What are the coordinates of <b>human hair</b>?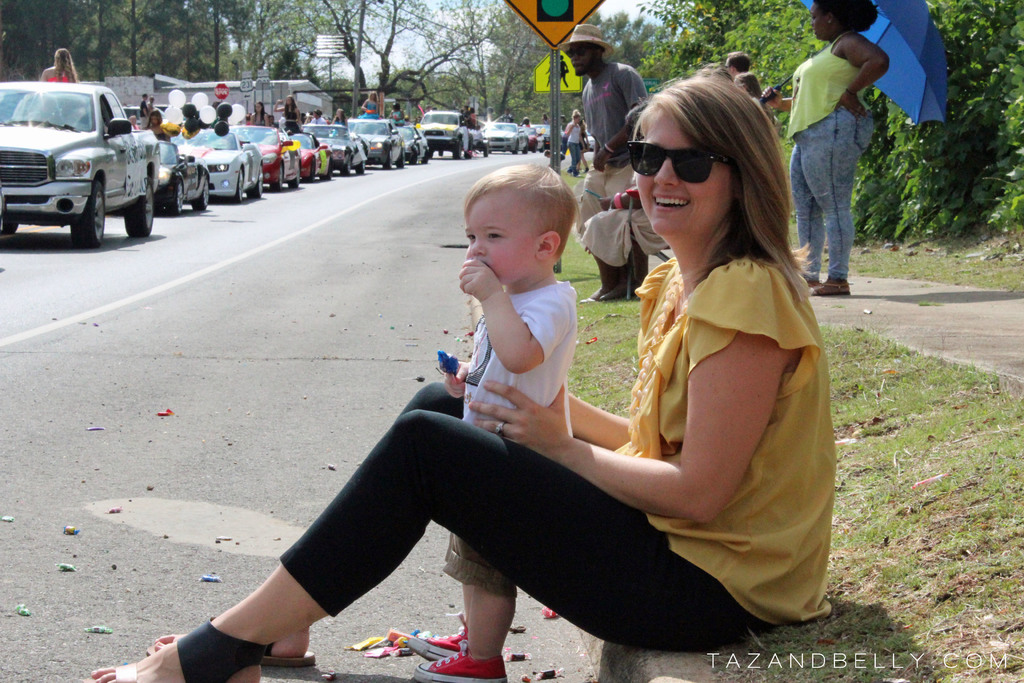
(736,71,762,100).
